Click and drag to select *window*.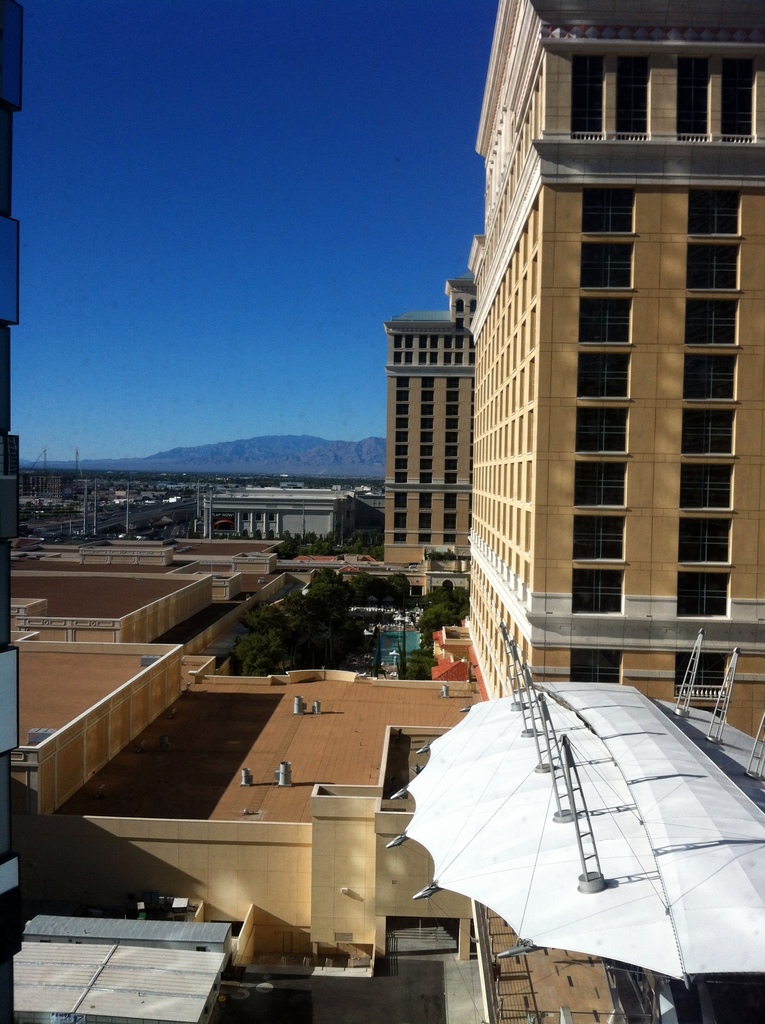
Selection: bbox=[682, 296, 741, 348].
